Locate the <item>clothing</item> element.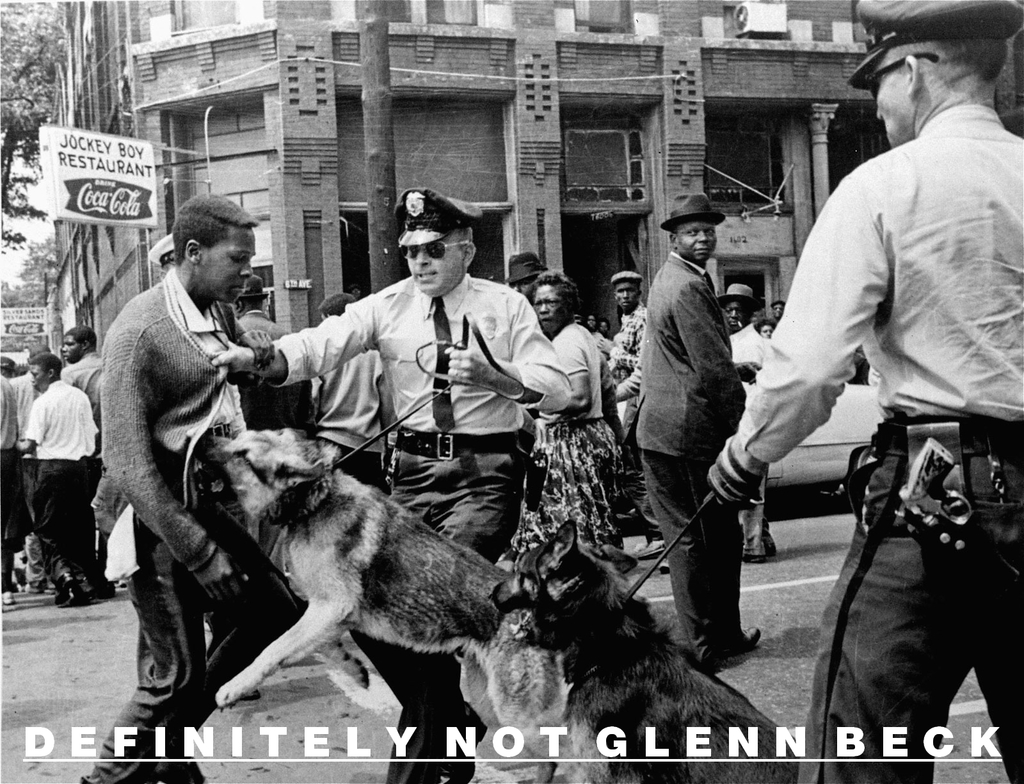
Element bbox: 605:303:657:518.
